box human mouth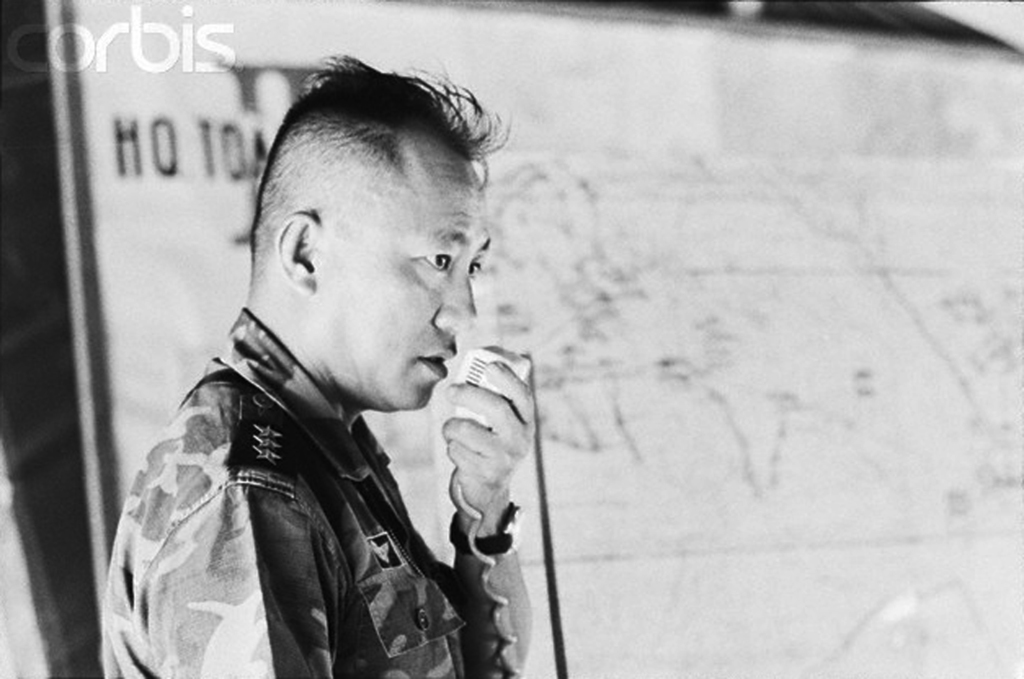
(x1=413, y1=341, x2=454, y2=381)
